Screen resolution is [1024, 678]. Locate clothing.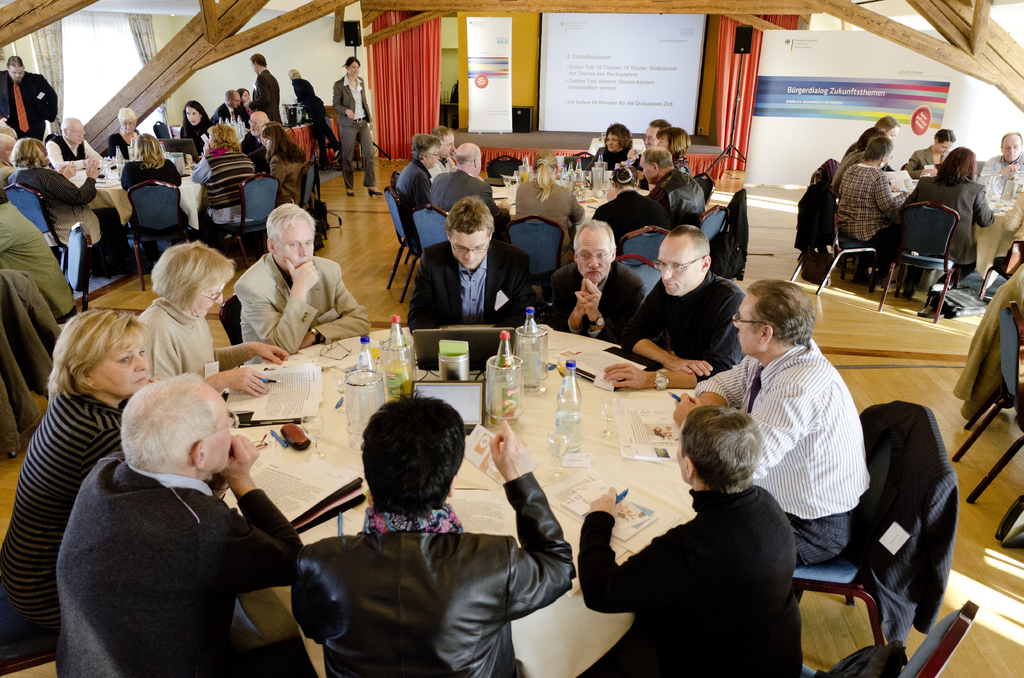
252/68/281/124.
